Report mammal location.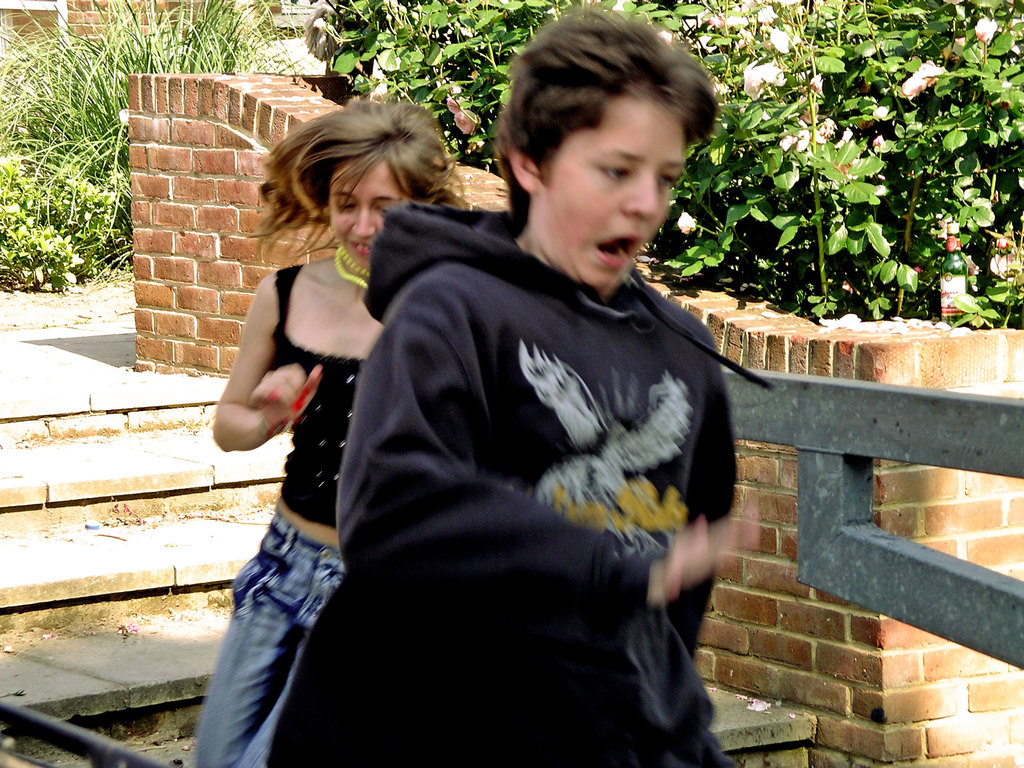
Report: (left=260, top=3, right=763, bottom=767).
